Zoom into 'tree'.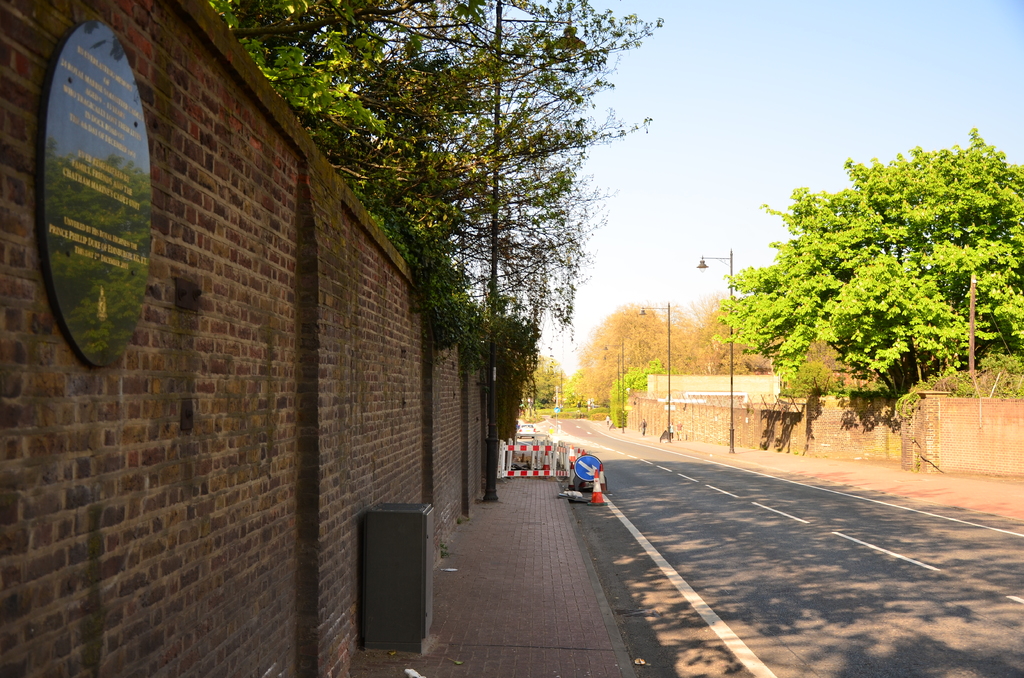
Zoom target: select_region(692, 296, 780, 373).
